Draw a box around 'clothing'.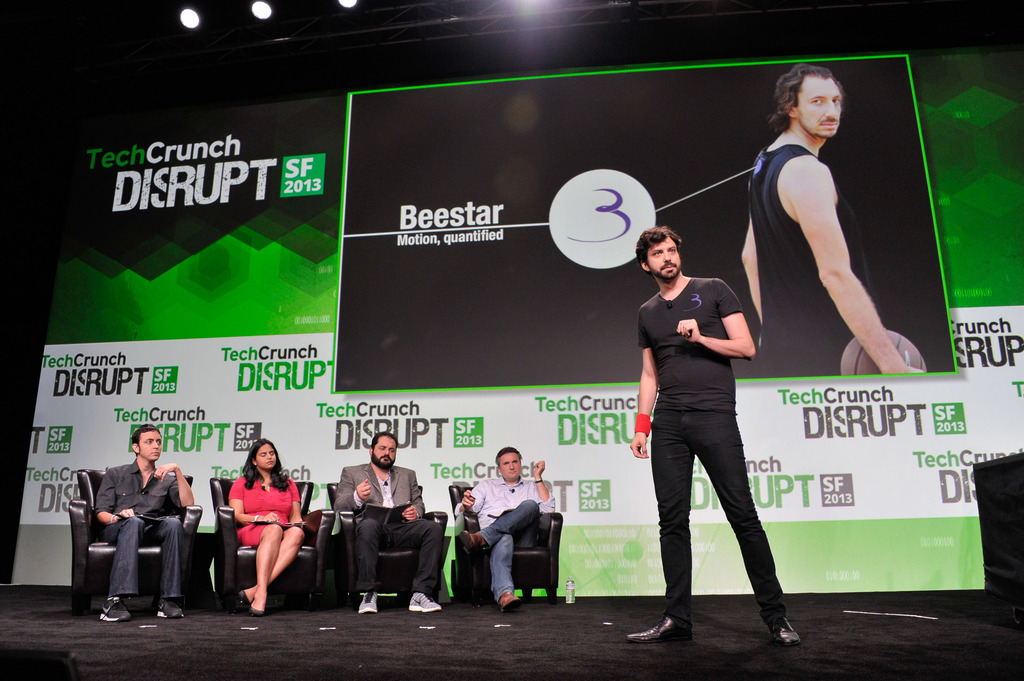
pyautogui.locateOnScreen(737, 127, 906, 390).
